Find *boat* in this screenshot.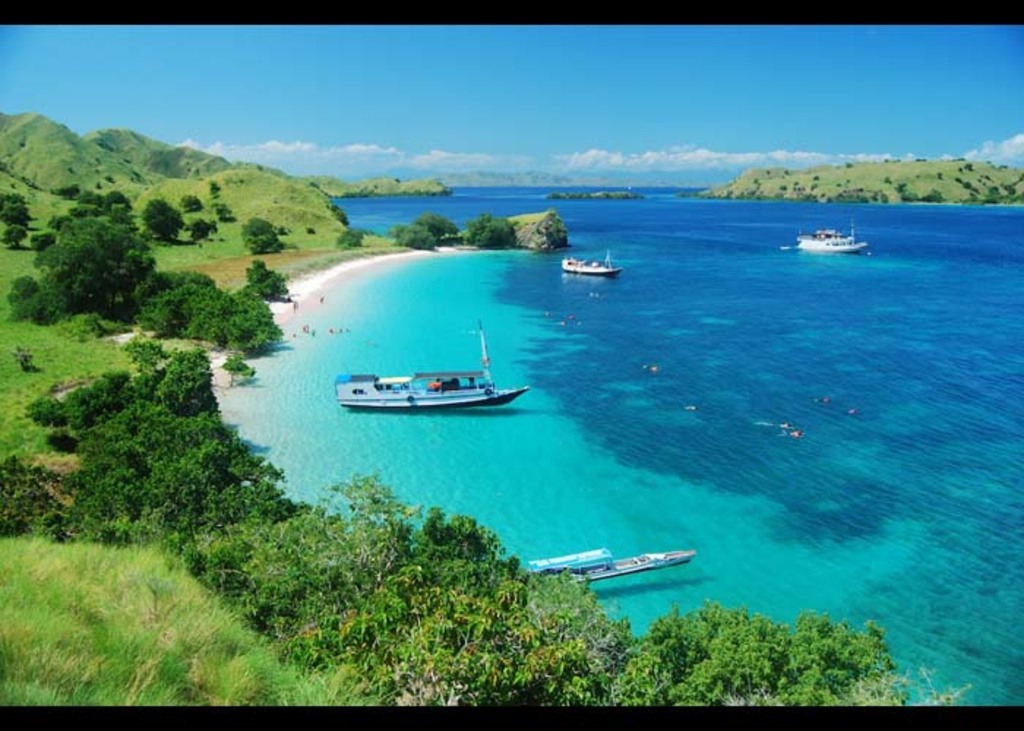
The bounding box for *boat* is Rect(788, 218, 869, 253).
